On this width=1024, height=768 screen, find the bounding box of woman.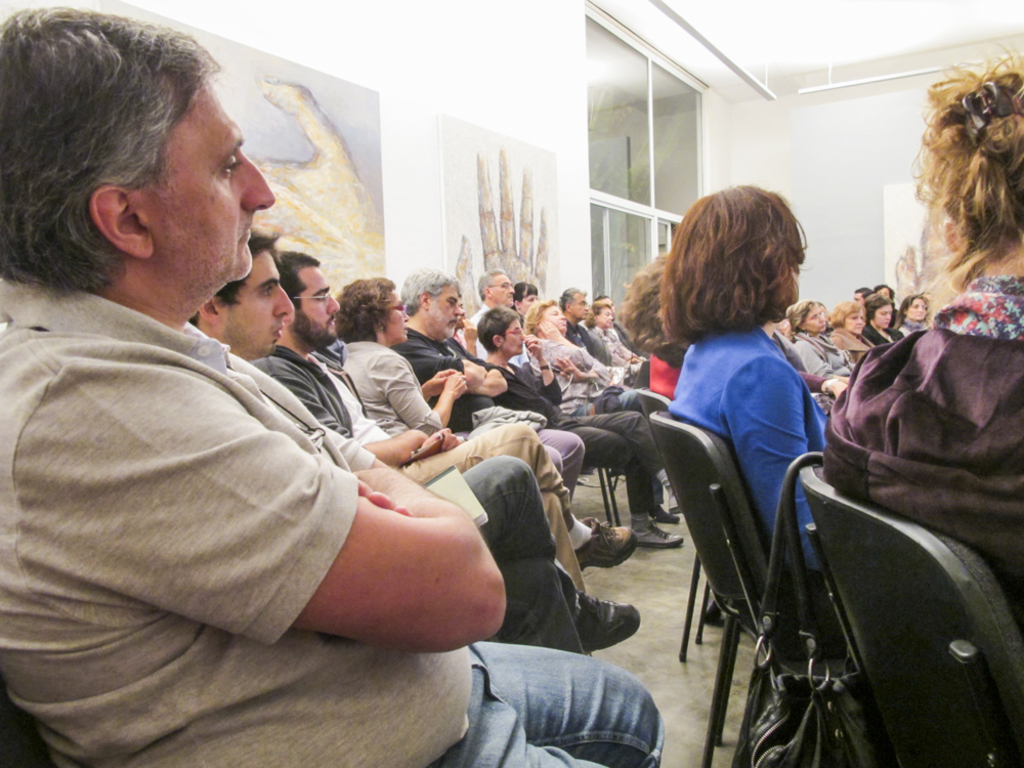
Bounding box: (left=871, top=284, right=896, bottom=302).
